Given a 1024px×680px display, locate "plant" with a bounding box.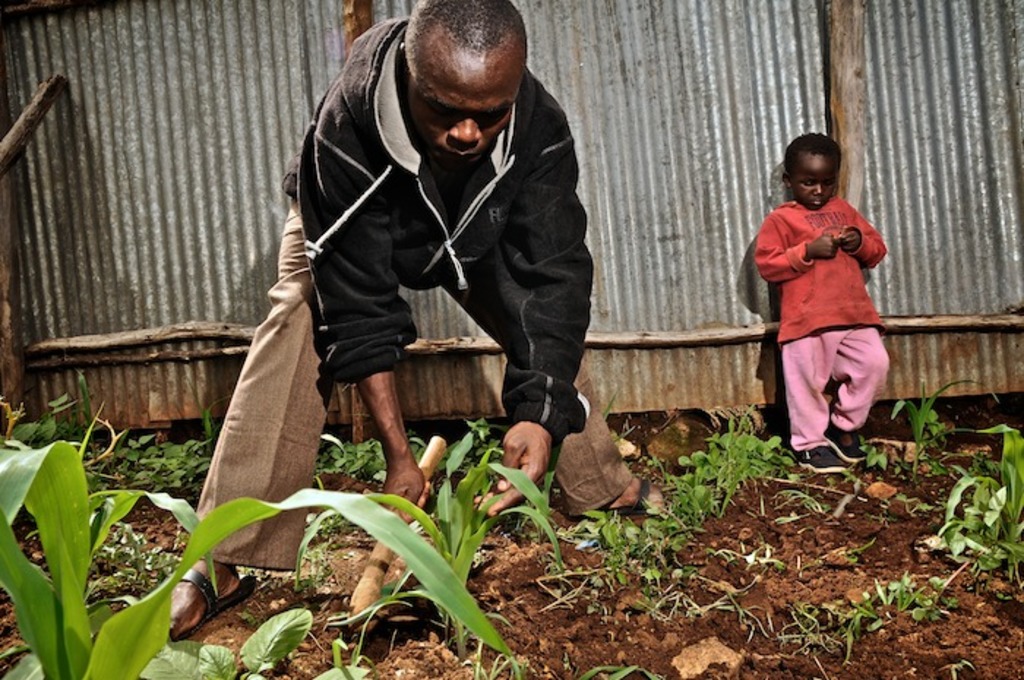
Located: bbox=[856, 434, 888, 466].
